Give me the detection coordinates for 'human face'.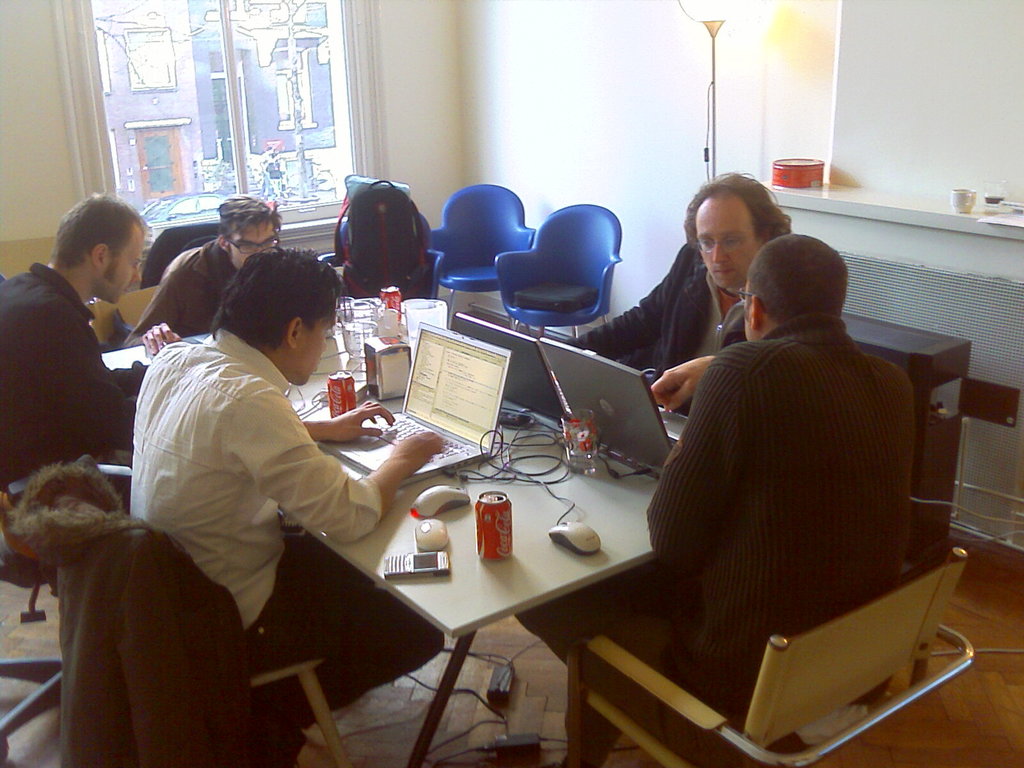
BBox(739, 278, 751, 344).
